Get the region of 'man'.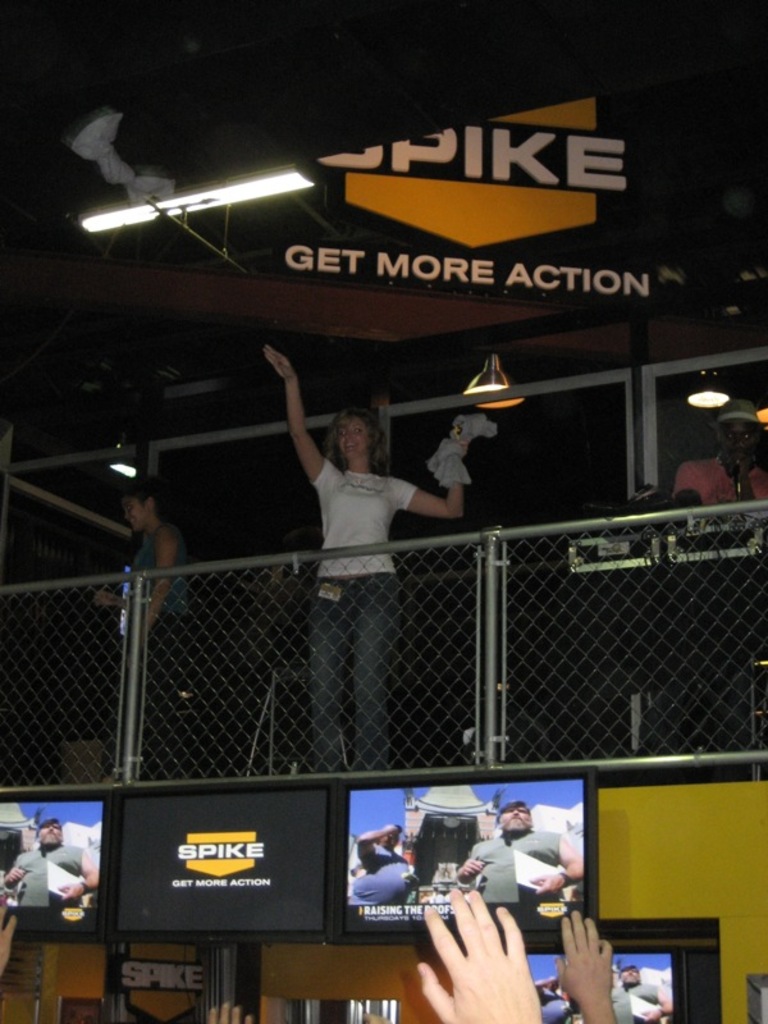
select_region(667, 401, 767, 508).
